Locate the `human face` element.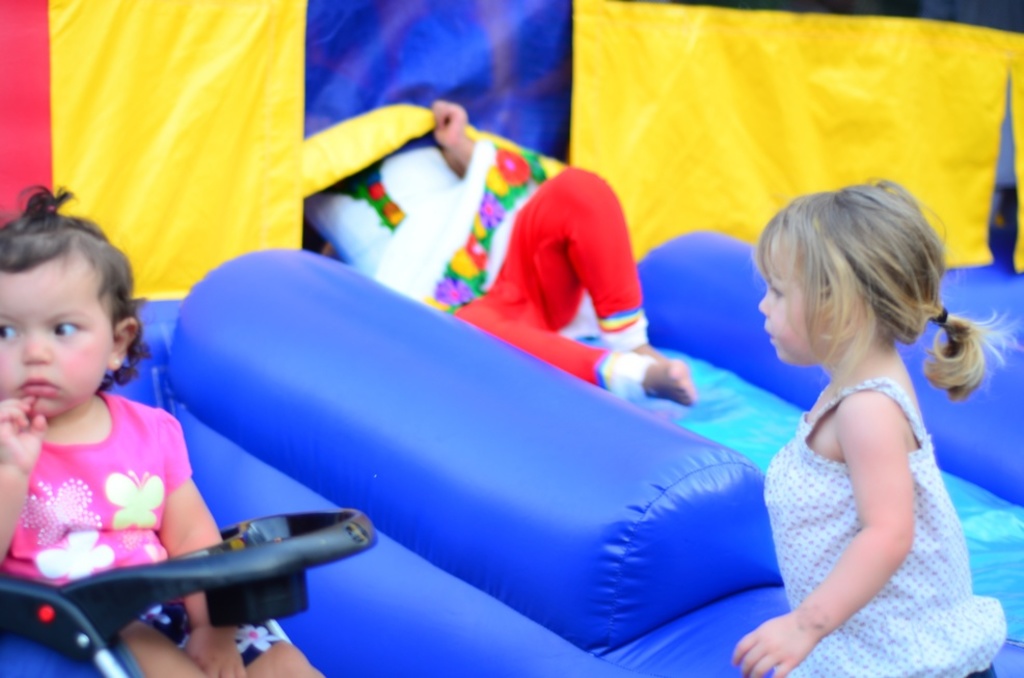
Element bbox: Rect(0, 263, 118, 422).
